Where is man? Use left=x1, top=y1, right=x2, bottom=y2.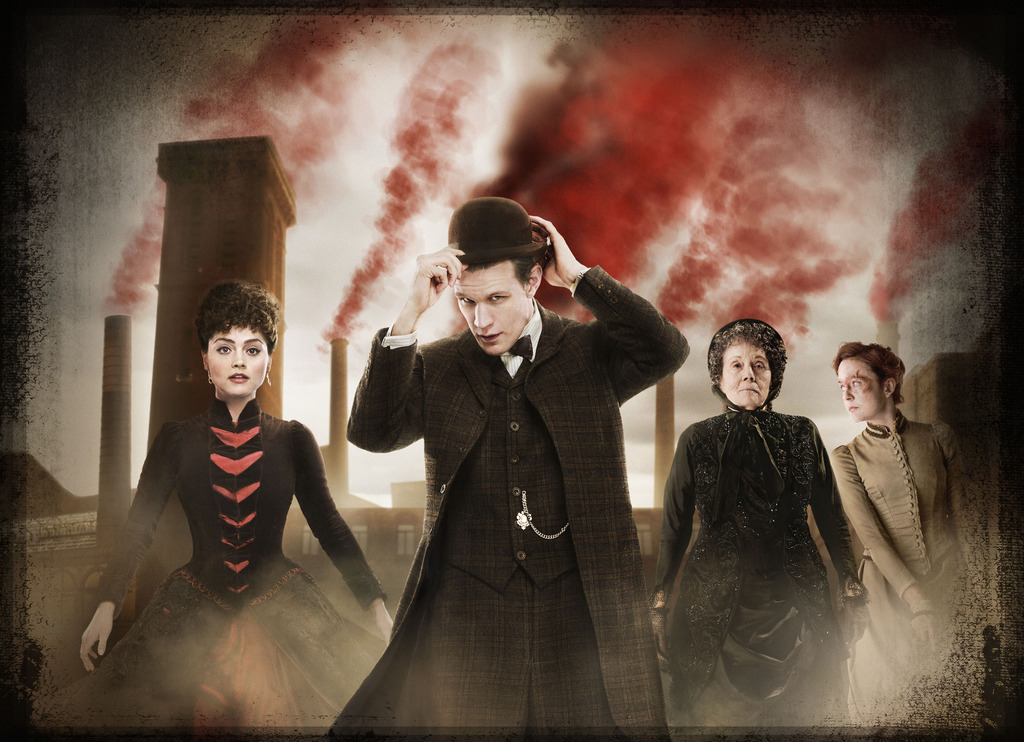
left=340, top=190, right=666, bottom=710.
